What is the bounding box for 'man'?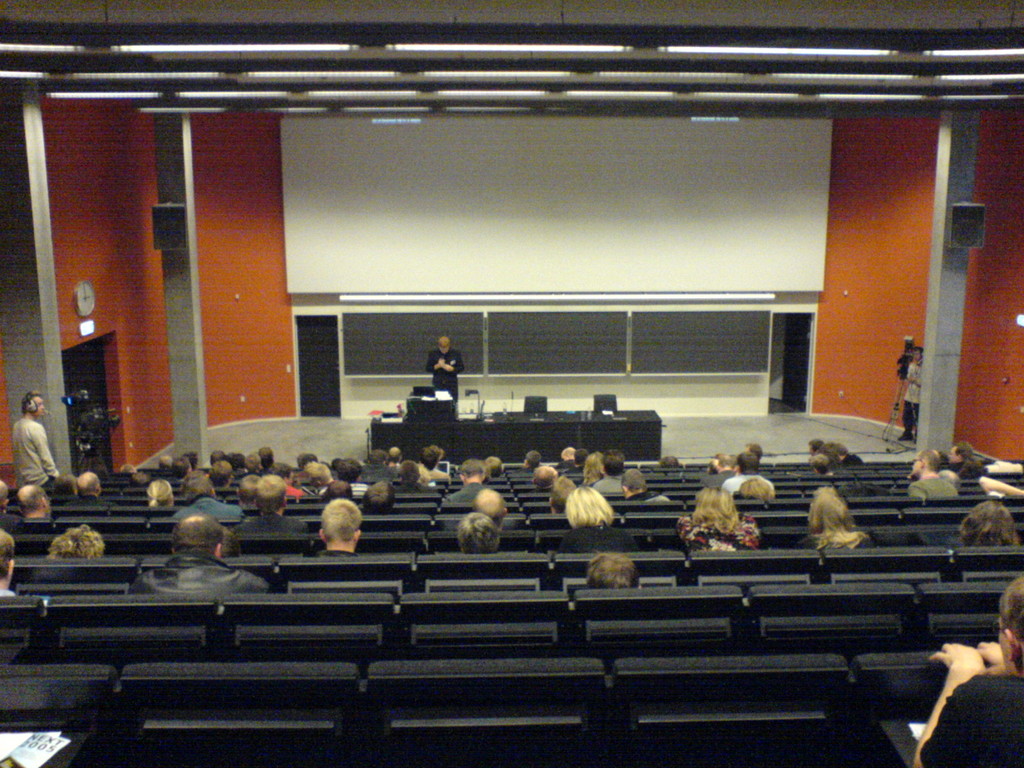
[0, 388, 58, 511].
